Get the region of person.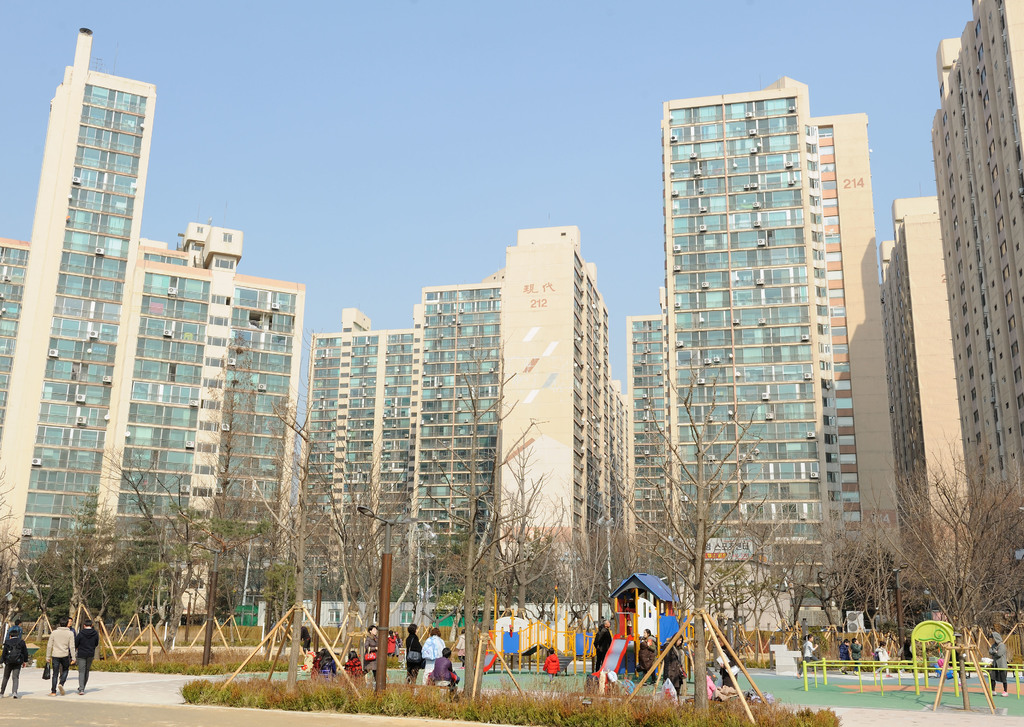
(x1=849, y1=635, x2=868, y2=673).
